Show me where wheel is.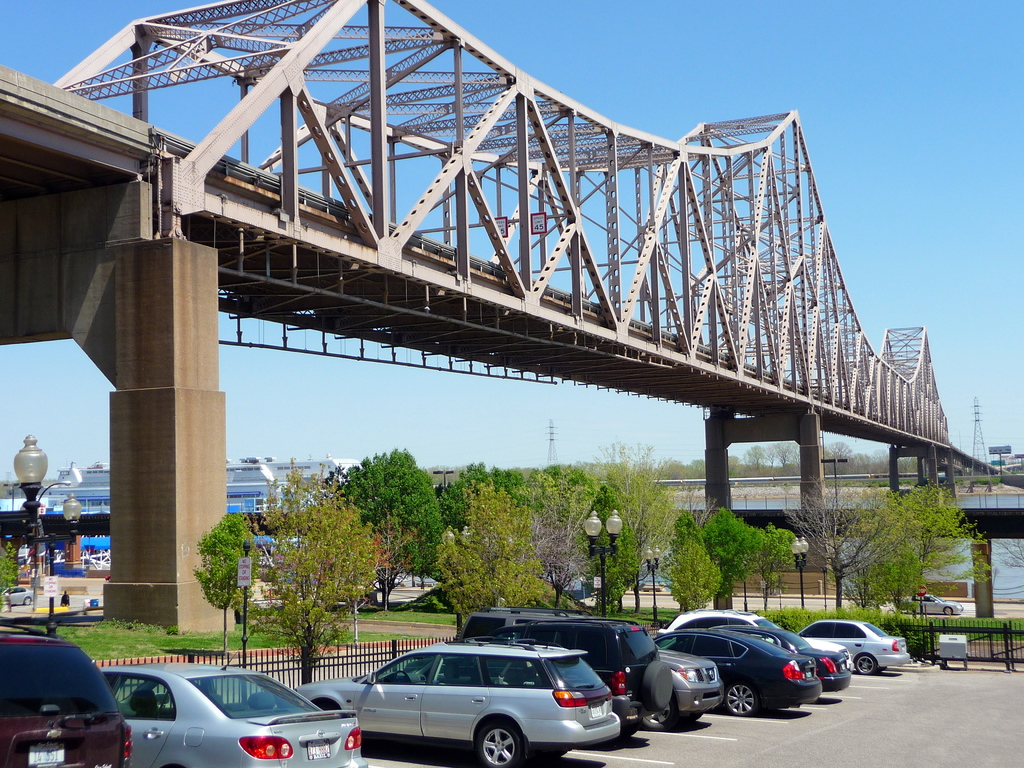
wheel is at <box>856,658,874,678</box>.
